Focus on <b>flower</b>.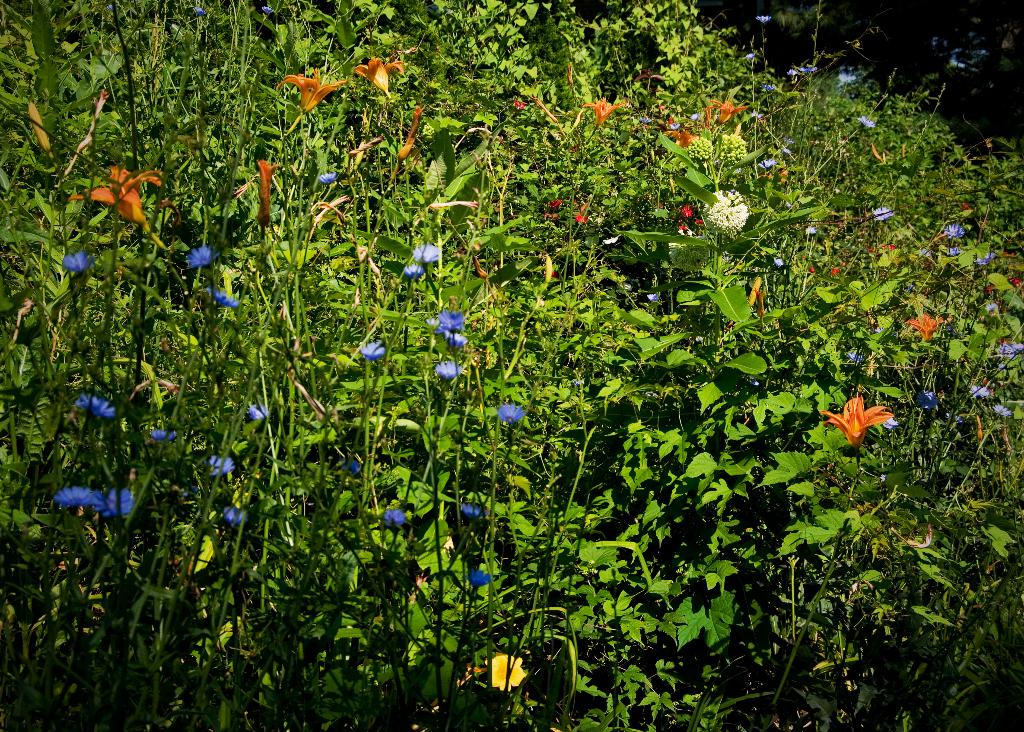
Focused at <box>461,500,490,525</box>.
